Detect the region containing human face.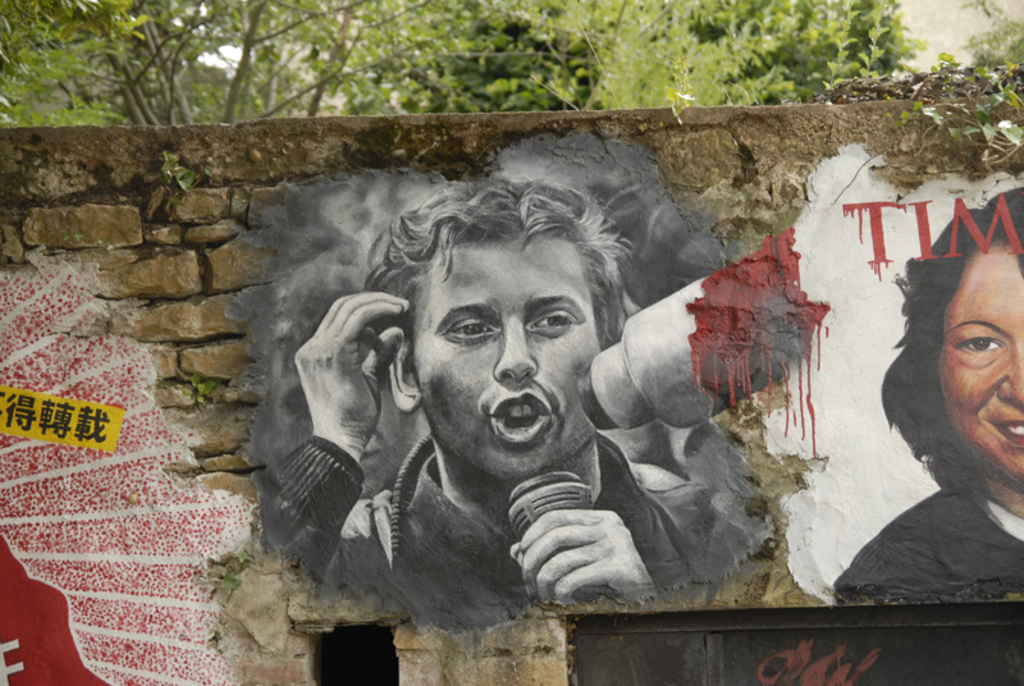
<bbox>422, 237, 599, 484</bbox>.
